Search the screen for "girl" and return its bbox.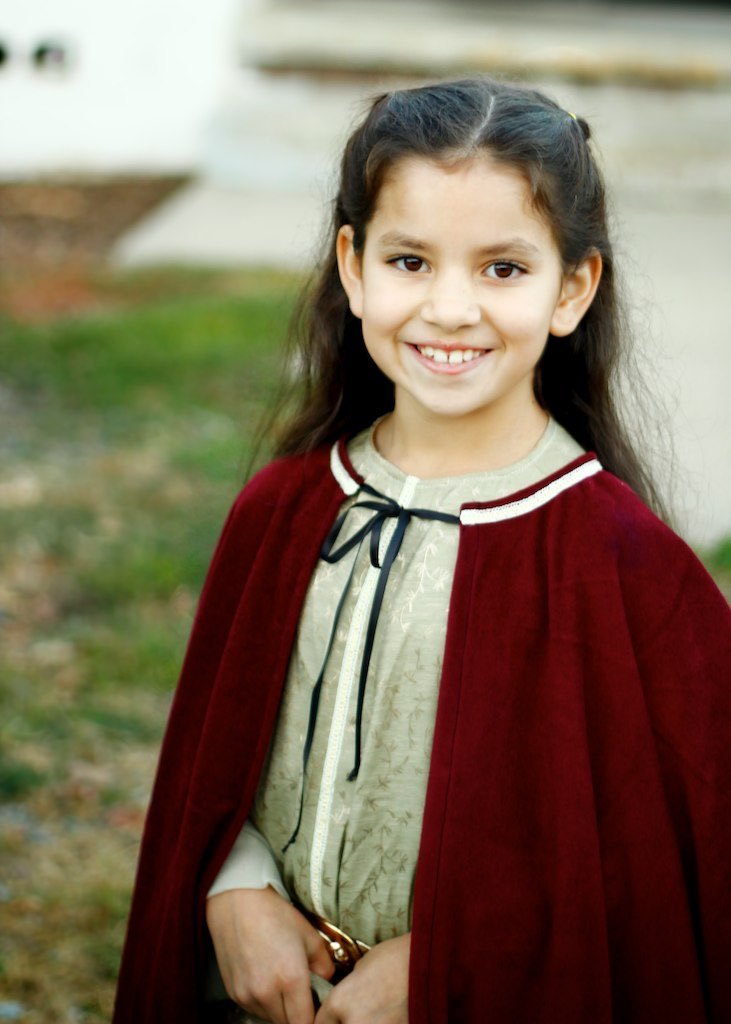
Found: [110, 75, 730, 1022].
